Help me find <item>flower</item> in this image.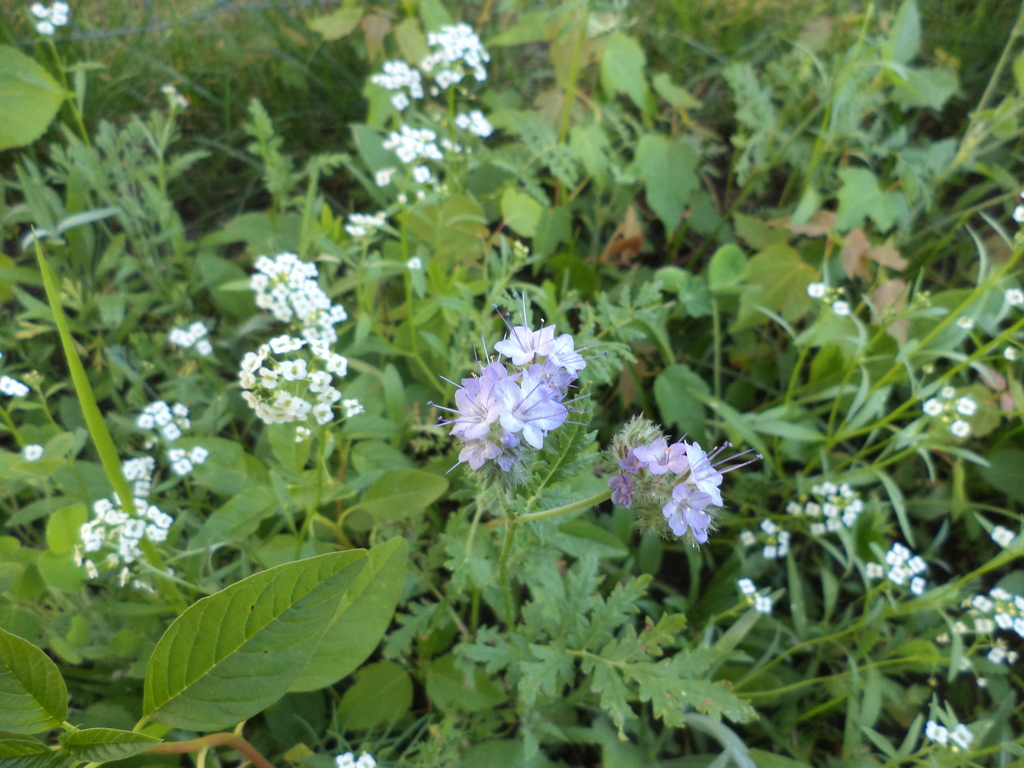
Found it: crop(735, 574, 758, 596).
